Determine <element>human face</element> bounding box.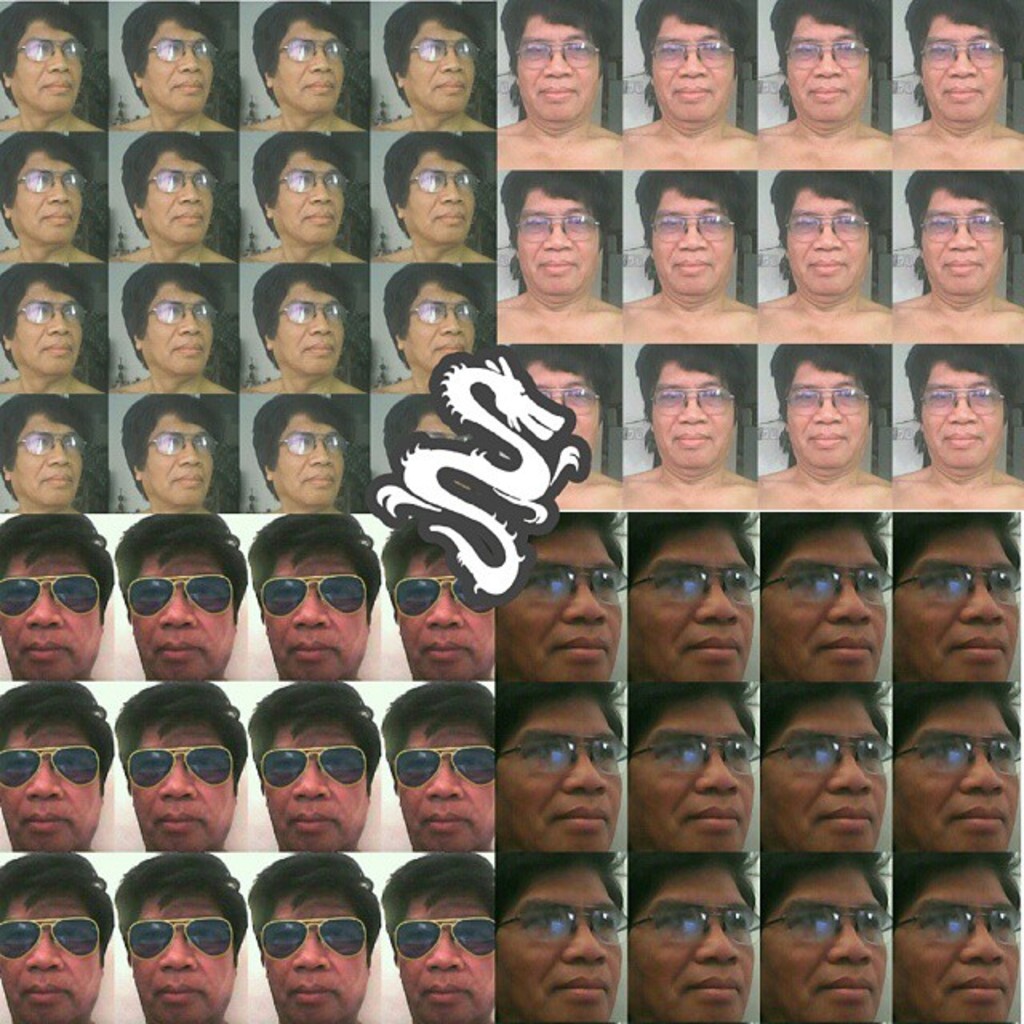
Determined: box=[515, 16, 598, 120].
